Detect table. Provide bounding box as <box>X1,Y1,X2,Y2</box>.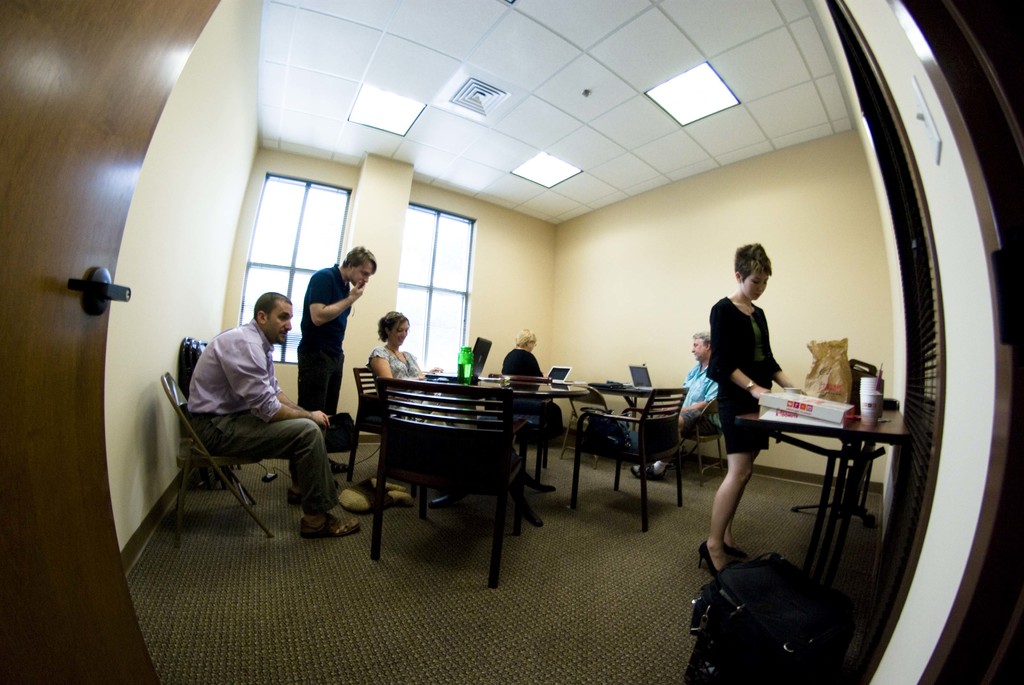
<box>585,377,669,494</box>.
